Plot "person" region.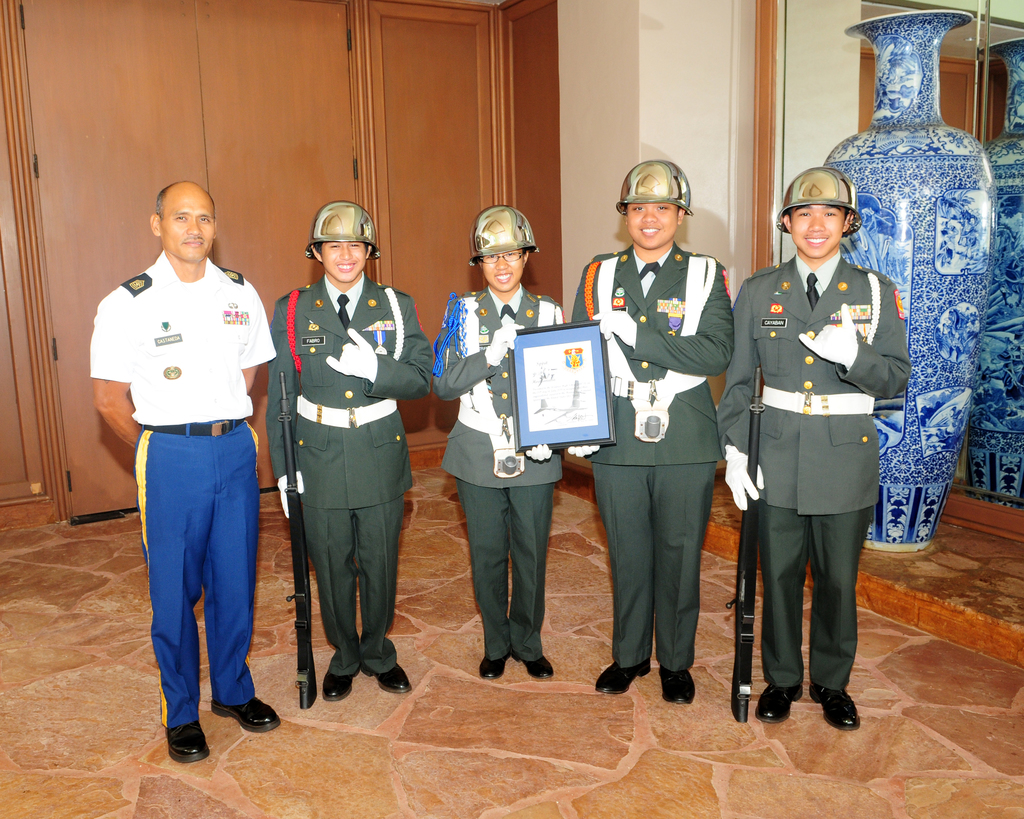
Plotted at bbox=[568, 155, 738, 703].
